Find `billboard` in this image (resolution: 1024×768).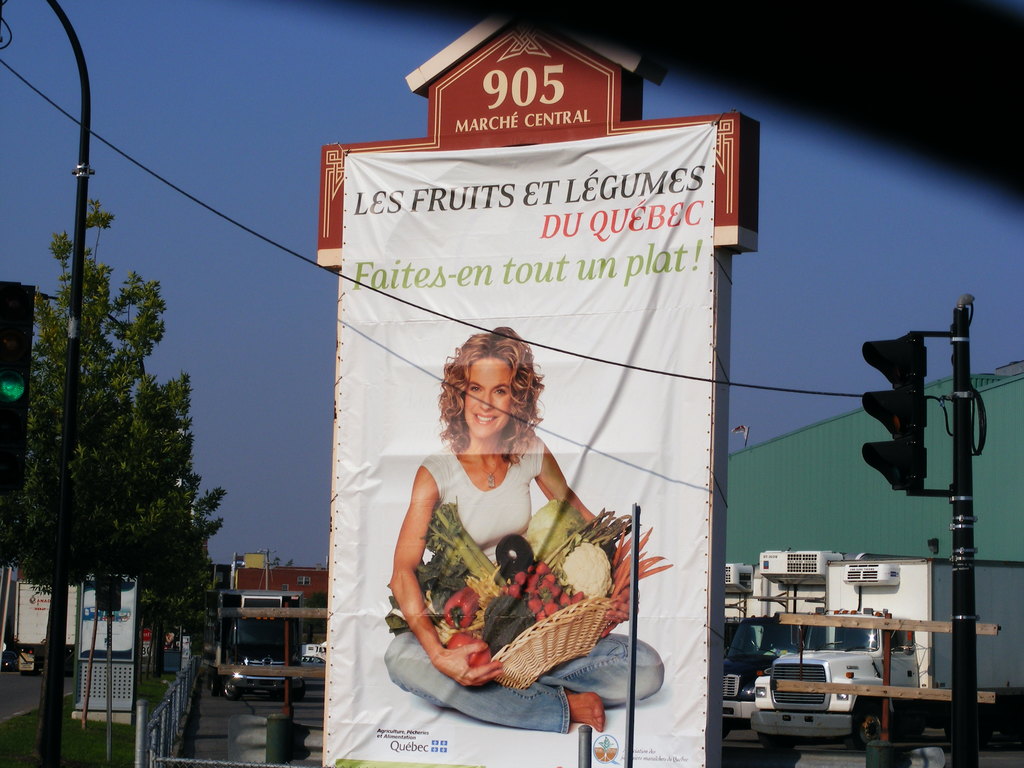
{"left": 321, "top": 122, "right": 717, "bottom": 767}.
